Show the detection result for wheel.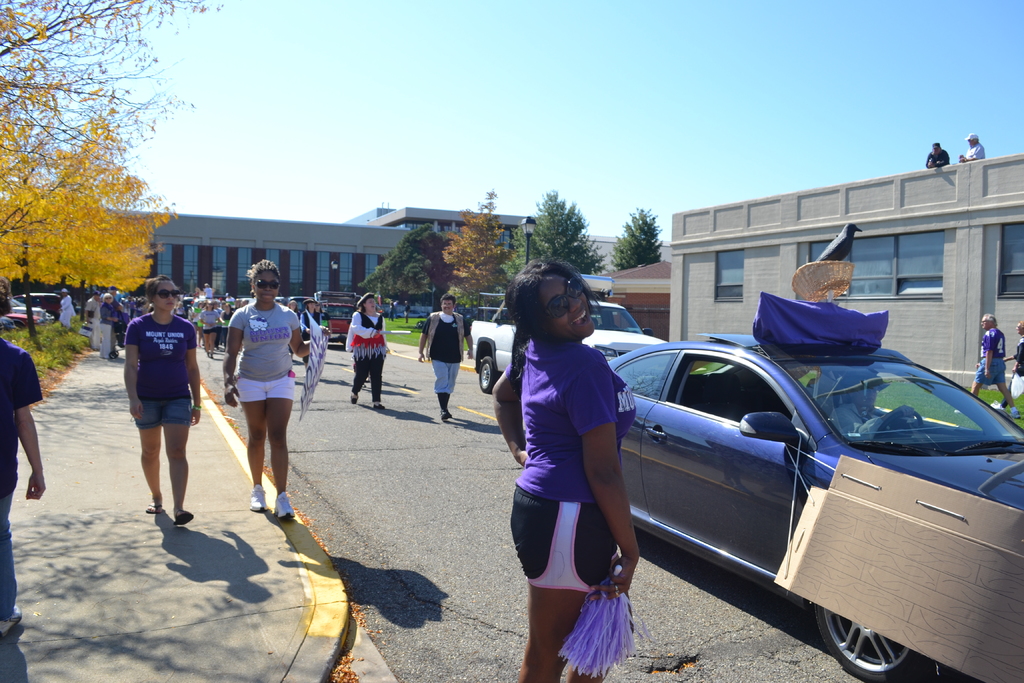
477:359:496:393.
